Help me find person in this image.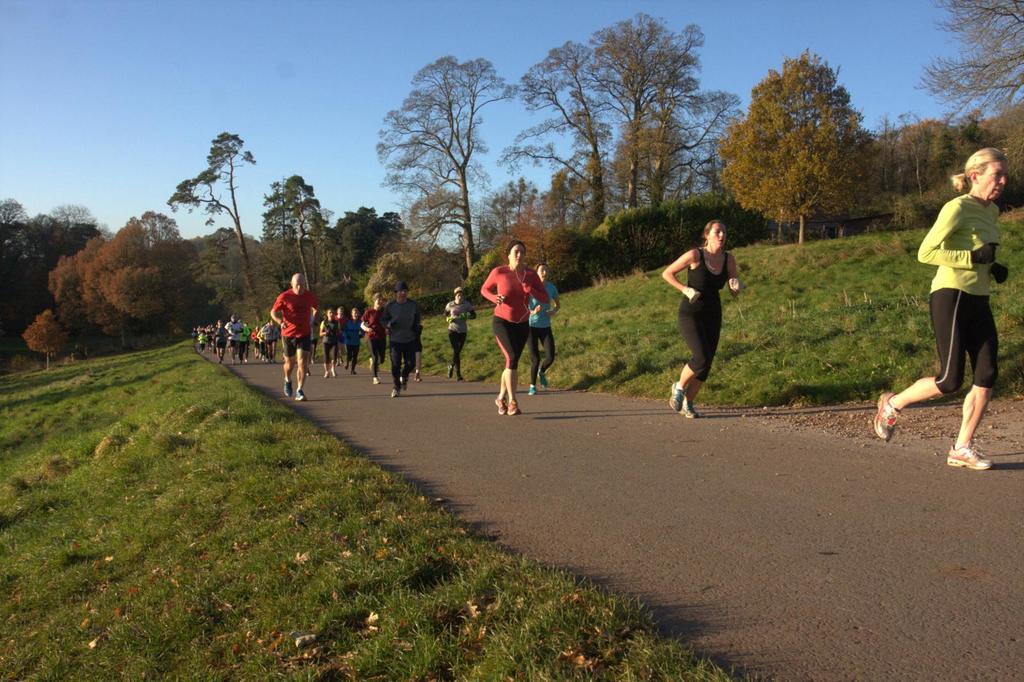
Found it: box=[319, 282, 420, 402].
